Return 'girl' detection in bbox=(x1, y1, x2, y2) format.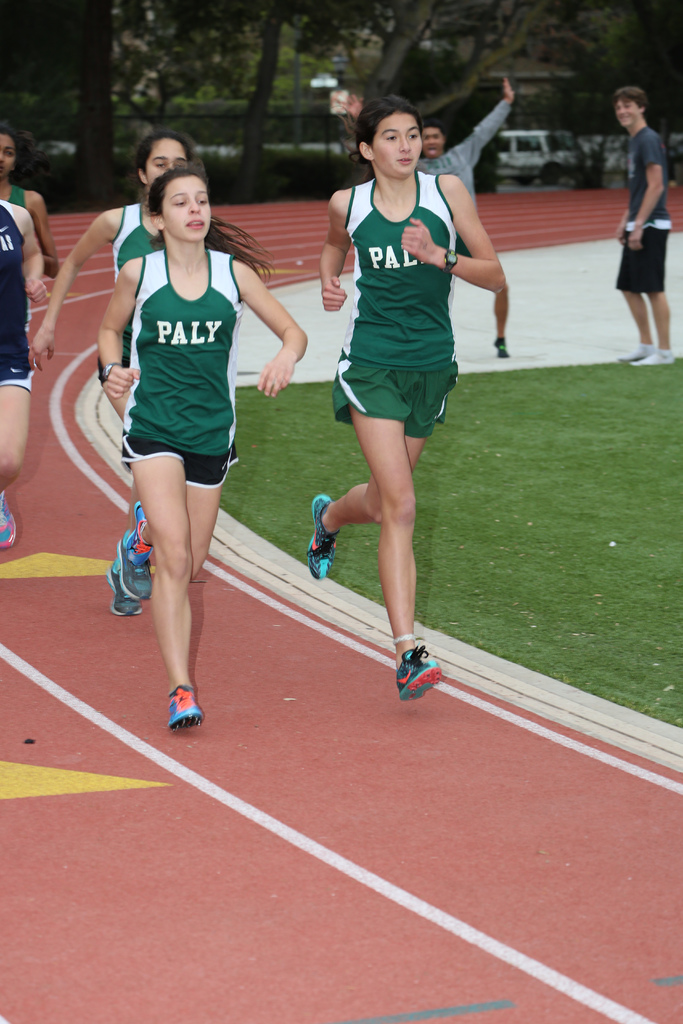
bbox=(308, 96, 507, 701).
